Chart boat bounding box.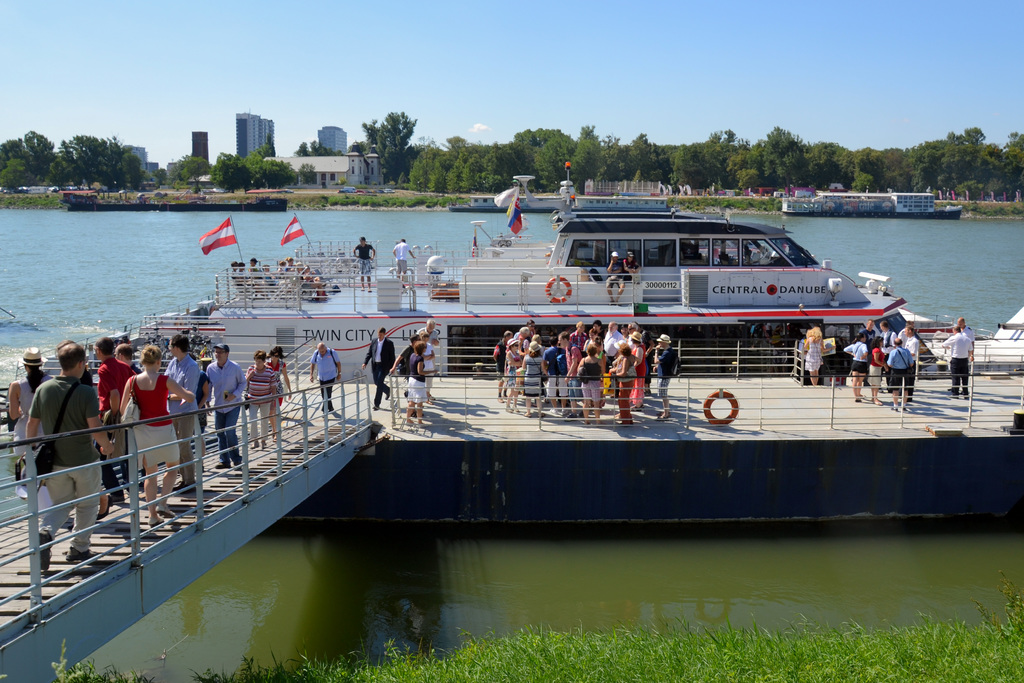
Charted: rect(67, 186, 286, 212).
